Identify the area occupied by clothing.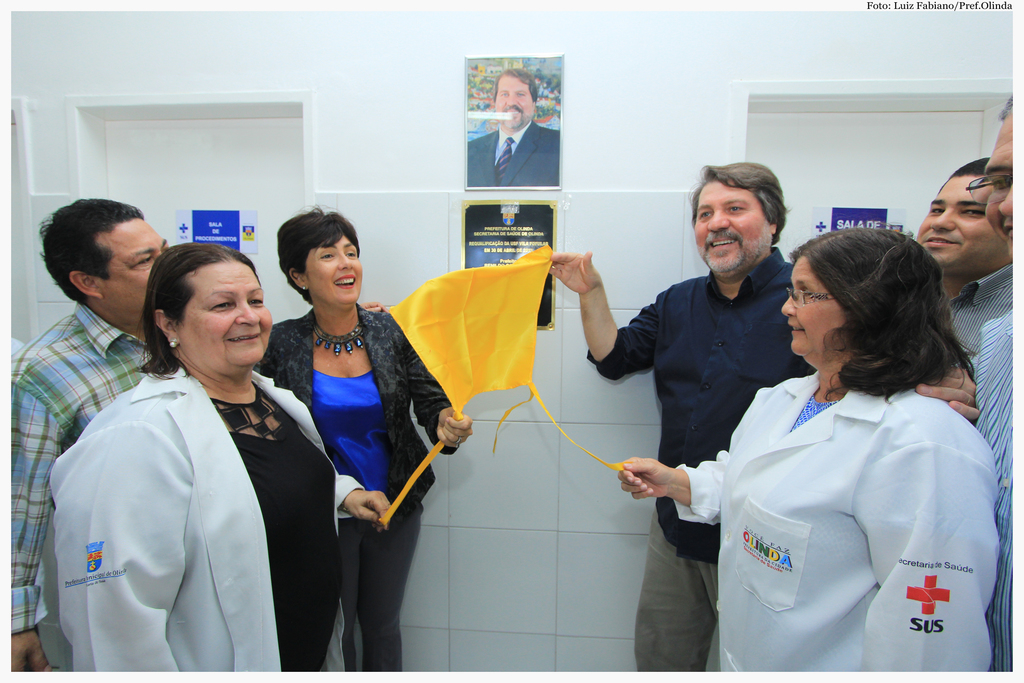
Area: Rect(942, 258, 1023, 393).
